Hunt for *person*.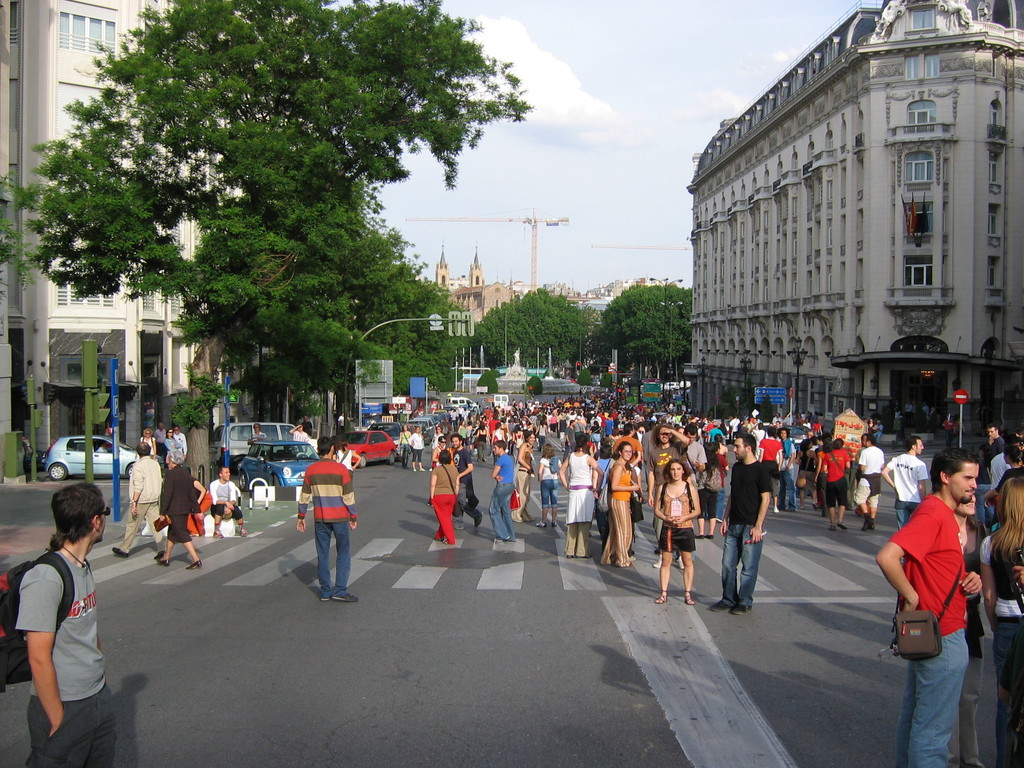
Hunted down at locate(658, 461, 695, 605).
